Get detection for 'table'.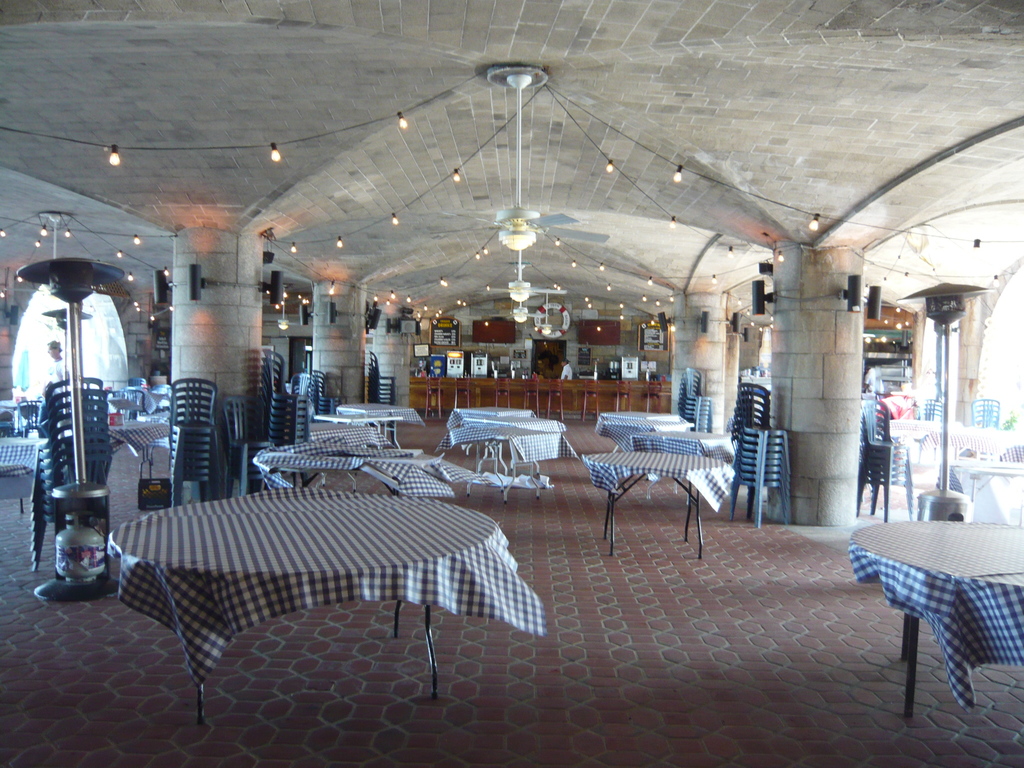
Detection: 448, 404, 537, 430.
